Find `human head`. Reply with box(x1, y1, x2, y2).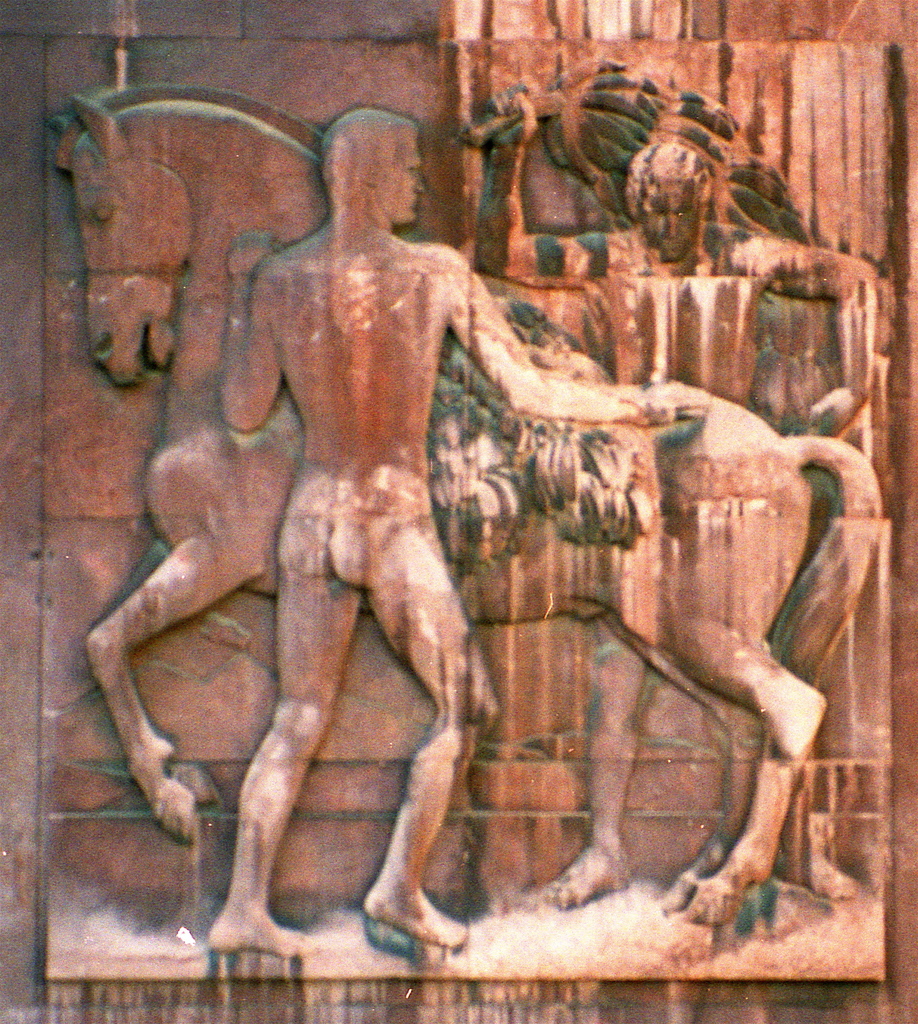
box(621, 138, 720, 267).
